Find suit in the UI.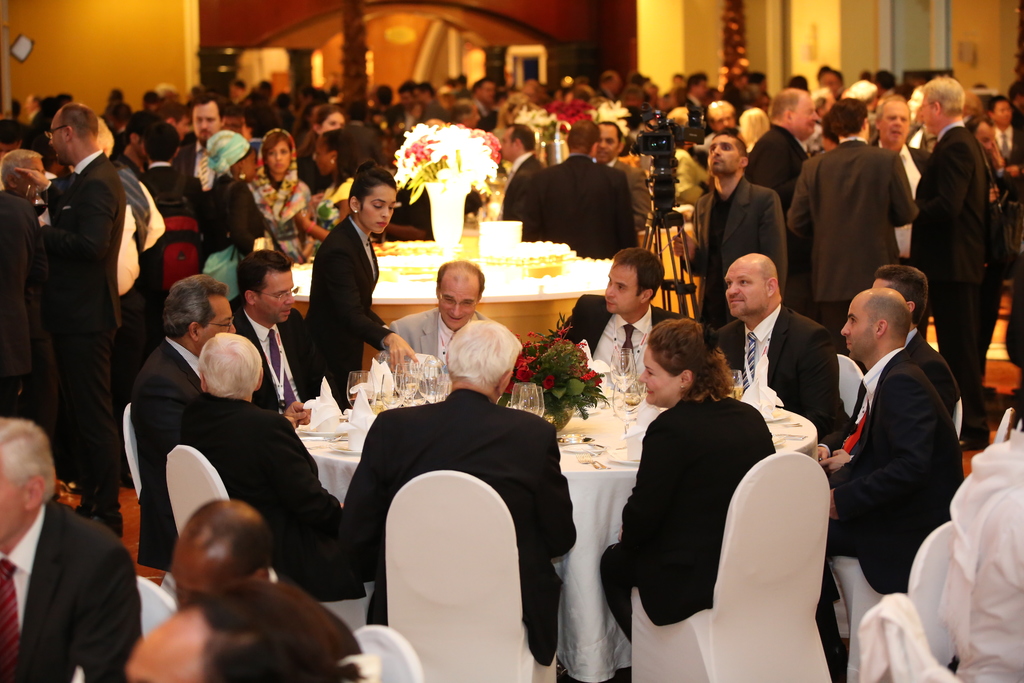
UI element at pyautogui.locateOnScreen(678, 177, 786, 345).
